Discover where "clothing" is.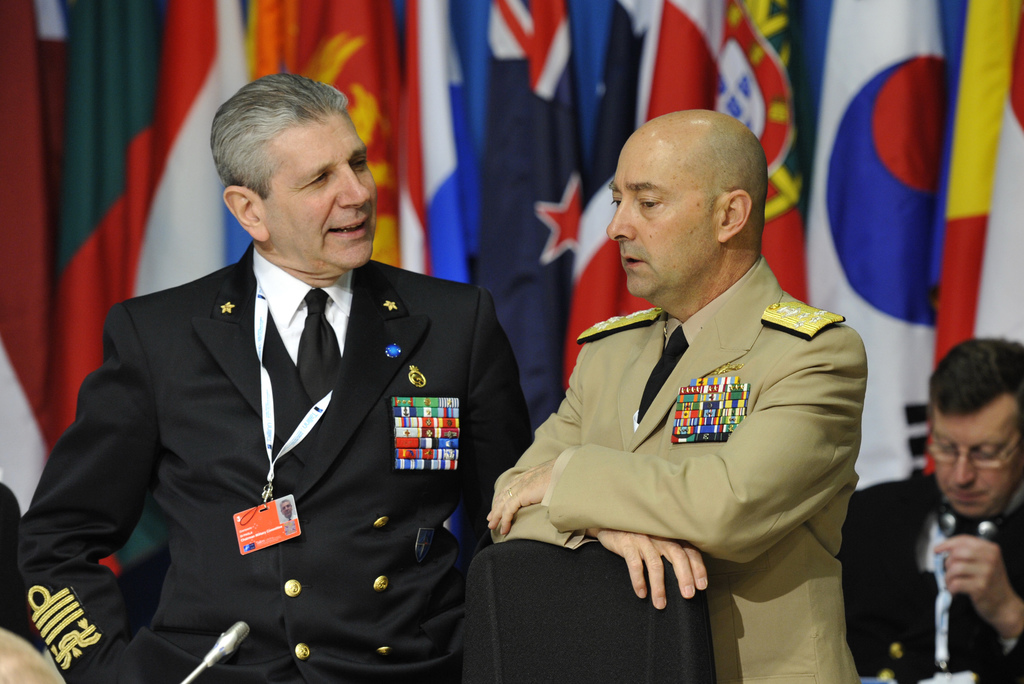
Discovered at <region>14, 242, 531, 683</region>.
